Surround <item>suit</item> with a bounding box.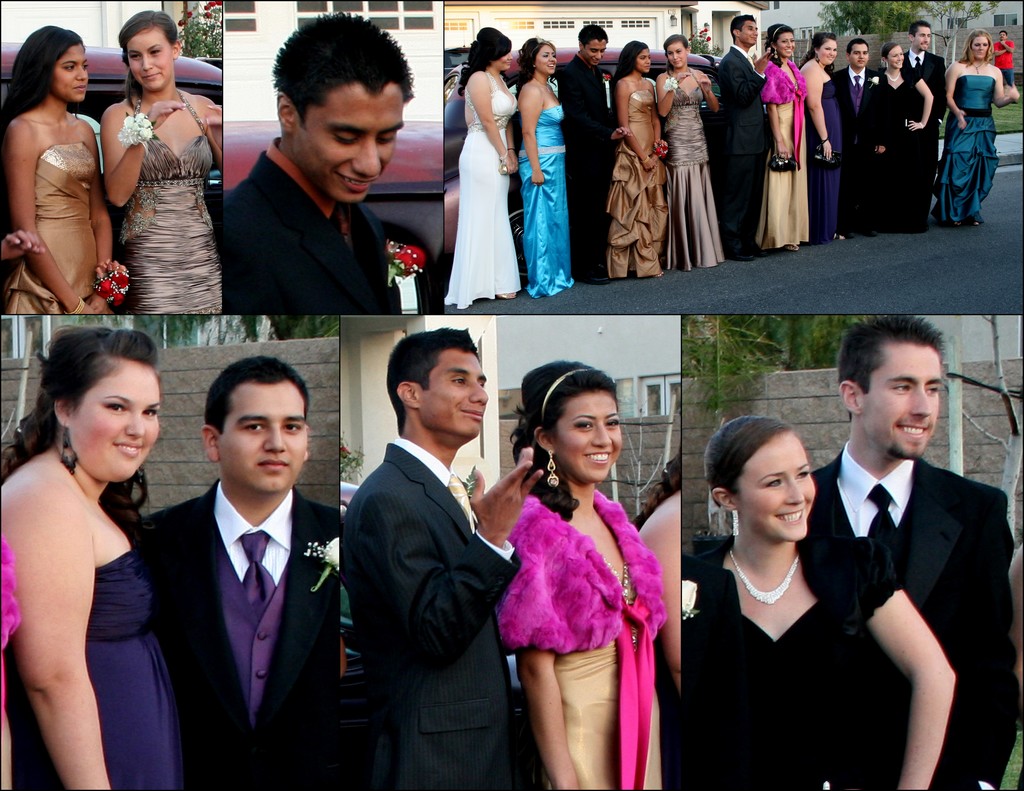
(90, 383, 305, 765).
